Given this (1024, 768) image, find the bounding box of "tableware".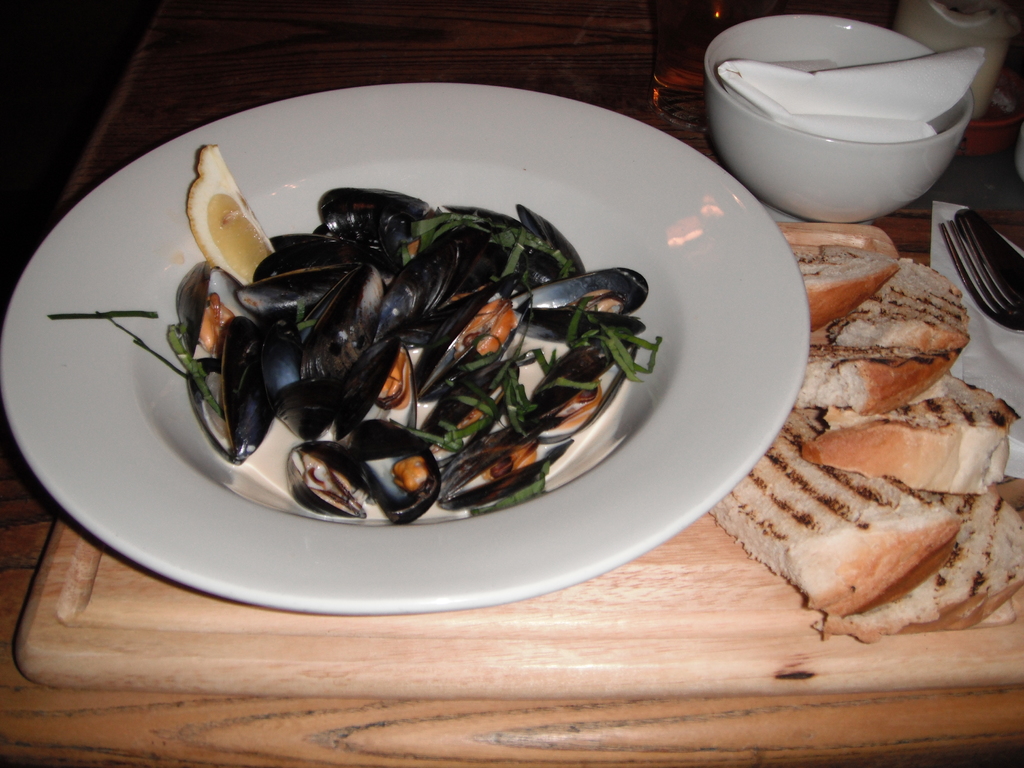
pyautogui.locateOnScreen(936, 201, 1023, 335).
